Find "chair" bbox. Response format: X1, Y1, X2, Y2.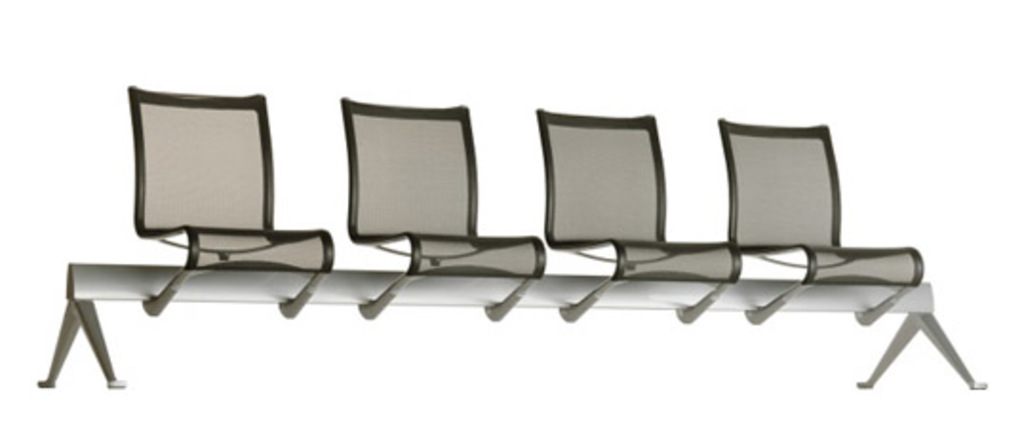
345, 99, 548, 312.
